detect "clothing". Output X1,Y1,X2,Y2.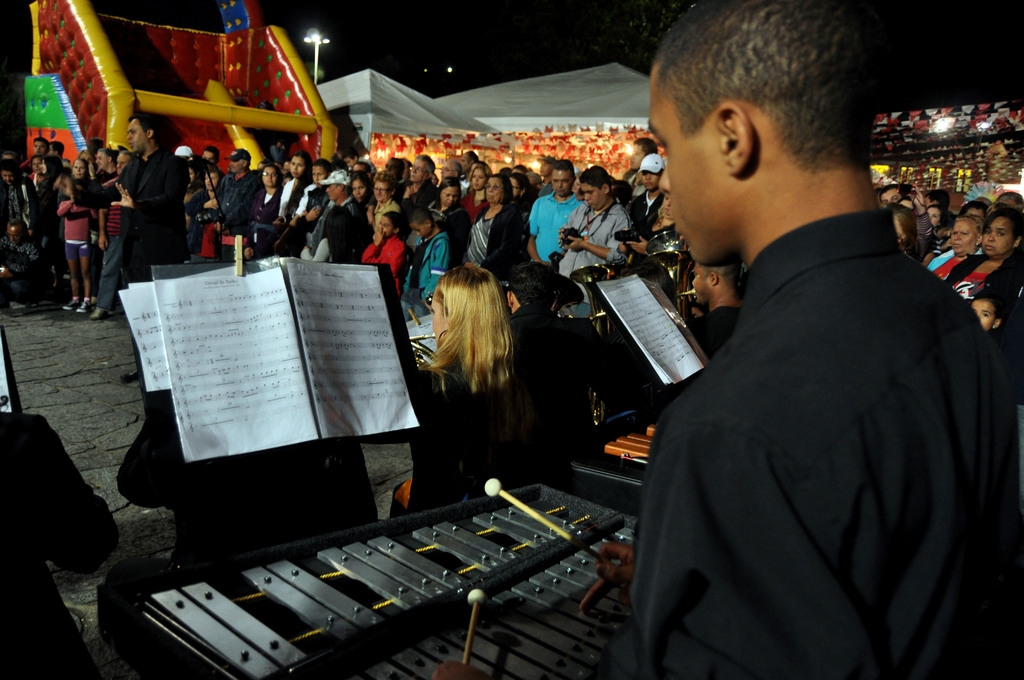
376,361,548,530.
